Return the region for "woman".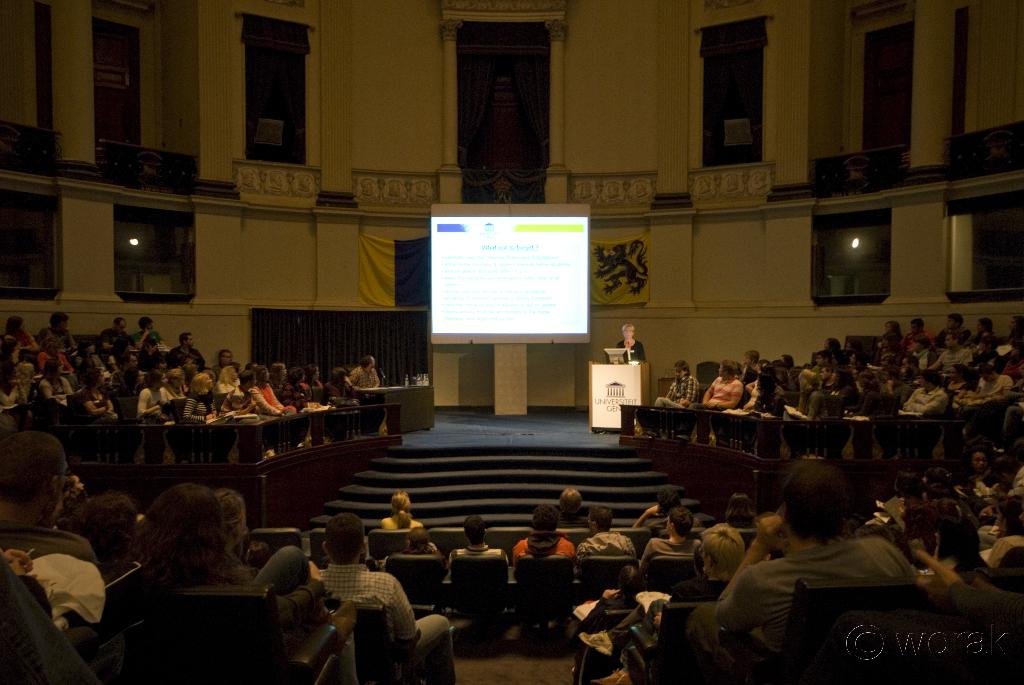
locate(319, 367, 357, 404).
